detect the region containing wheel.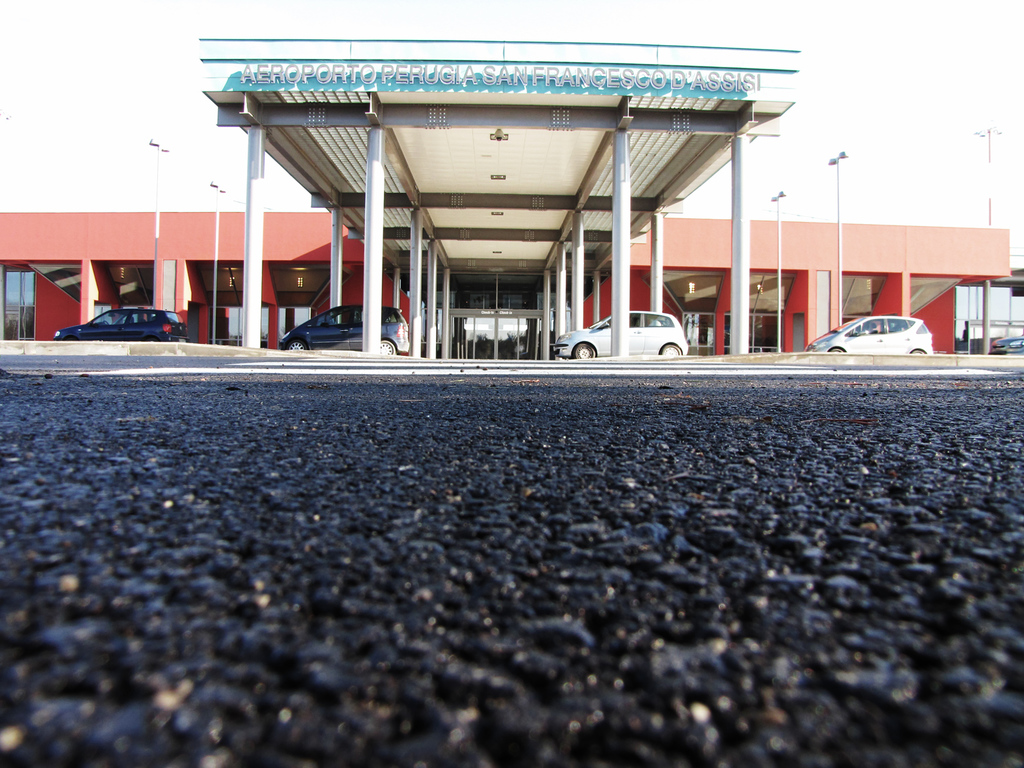
289 339 307 350.
